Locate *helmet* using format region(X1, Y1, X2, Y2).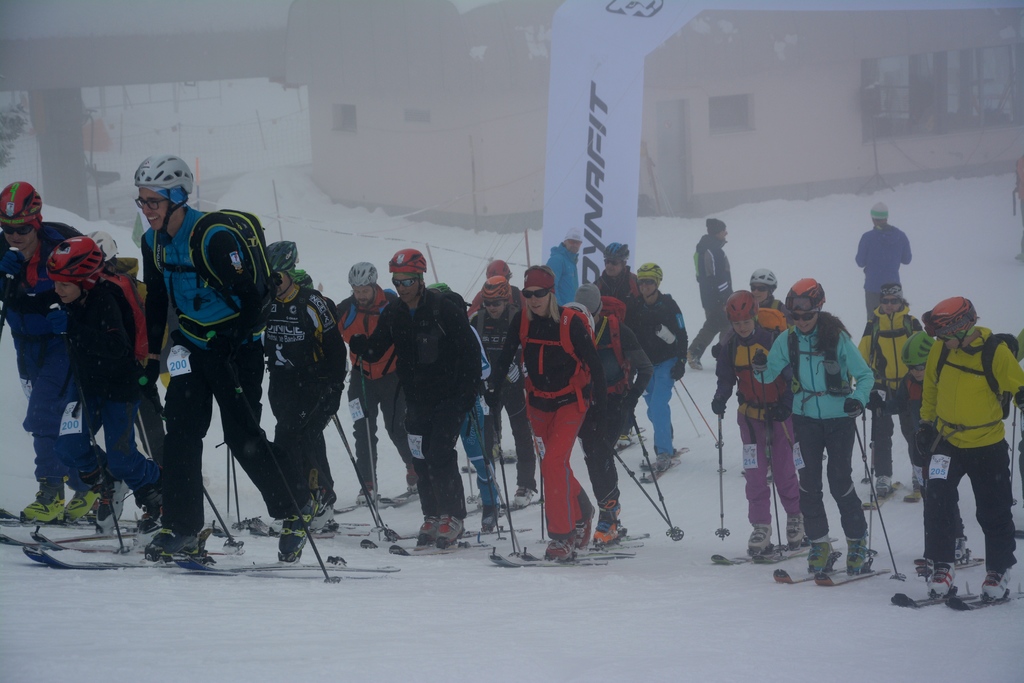
region(120, 156, 186, 229).
